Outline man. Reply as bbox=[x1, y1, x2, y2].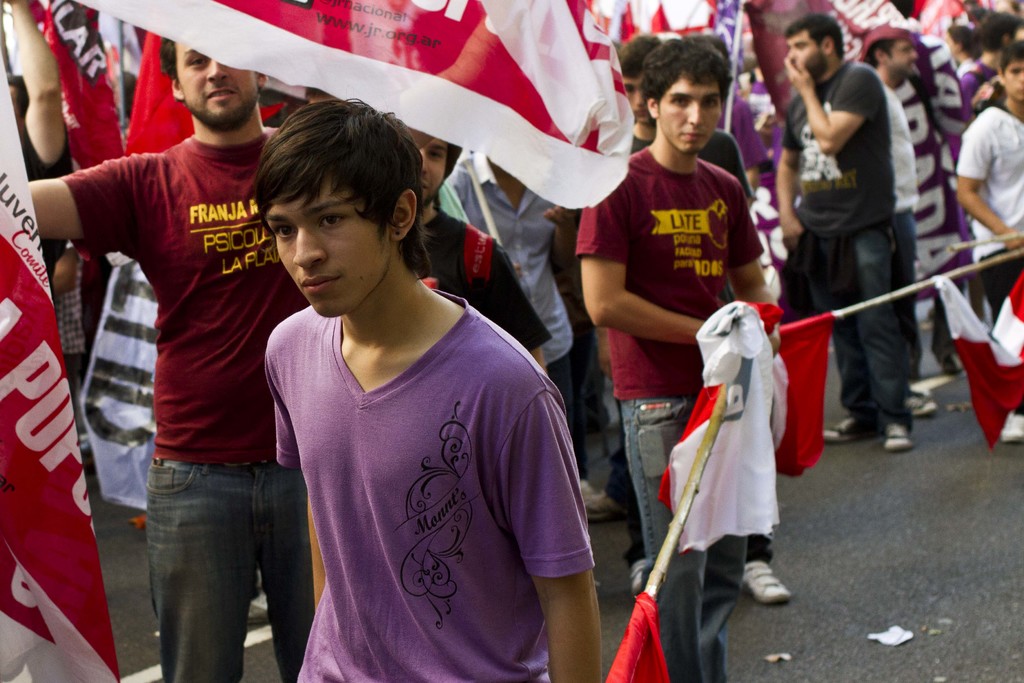
bbox=[570, 40, 776, 588].
